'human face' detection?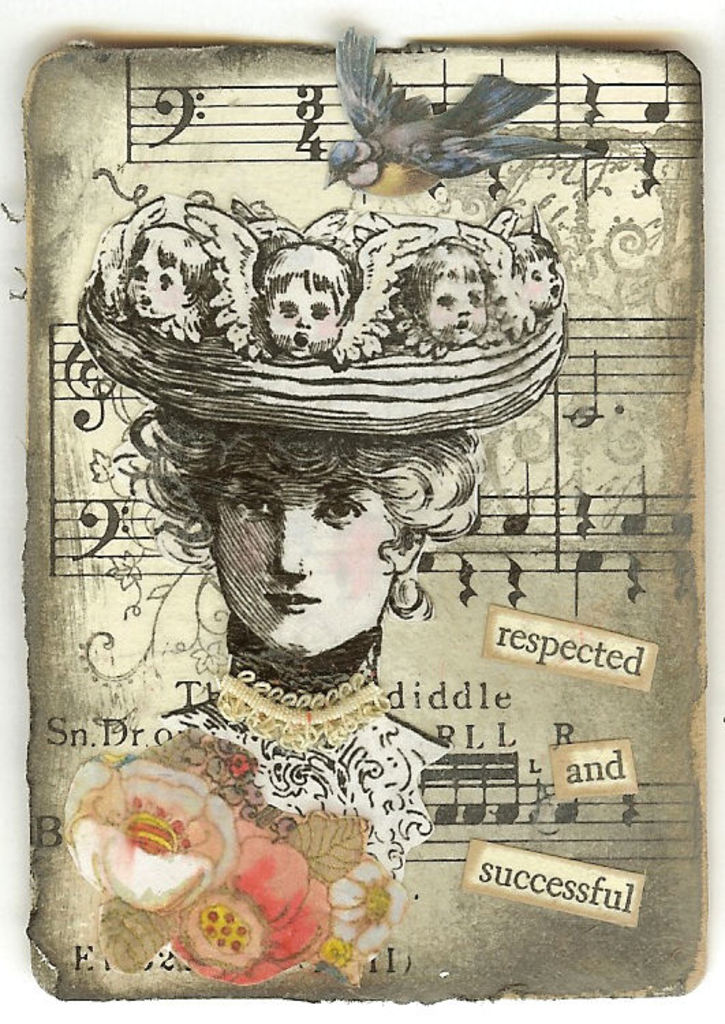
Rect(427, 272, 485, 340)
